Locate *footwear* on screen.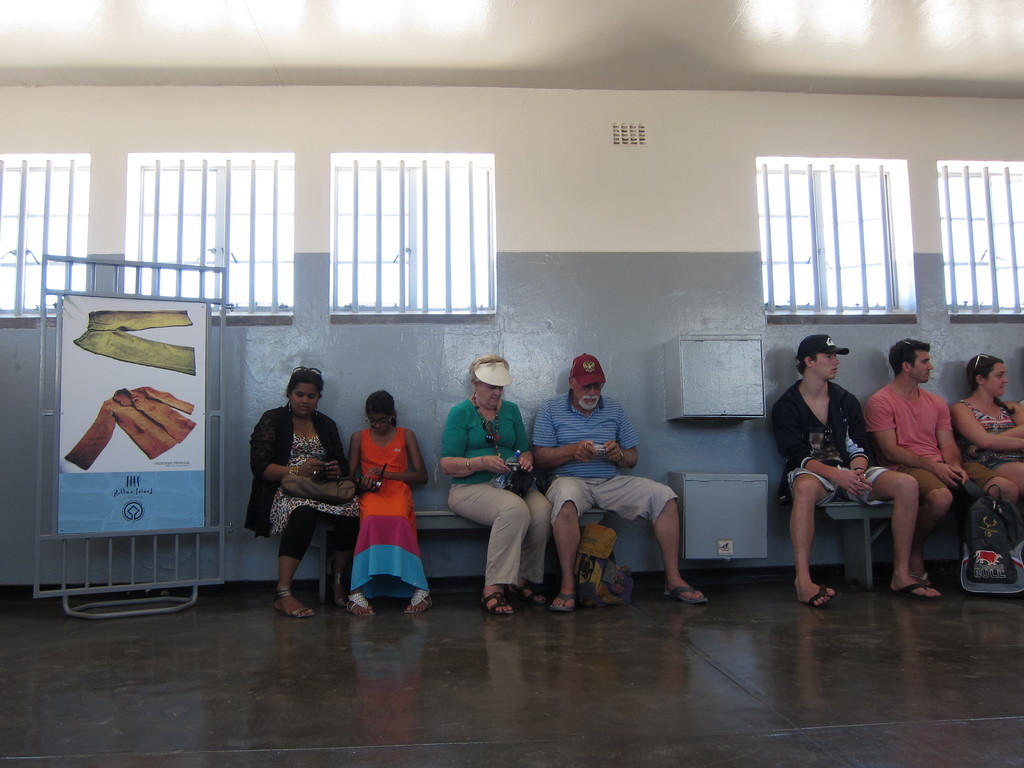
On screen at <region>336, 573, 351, 605</region>.
